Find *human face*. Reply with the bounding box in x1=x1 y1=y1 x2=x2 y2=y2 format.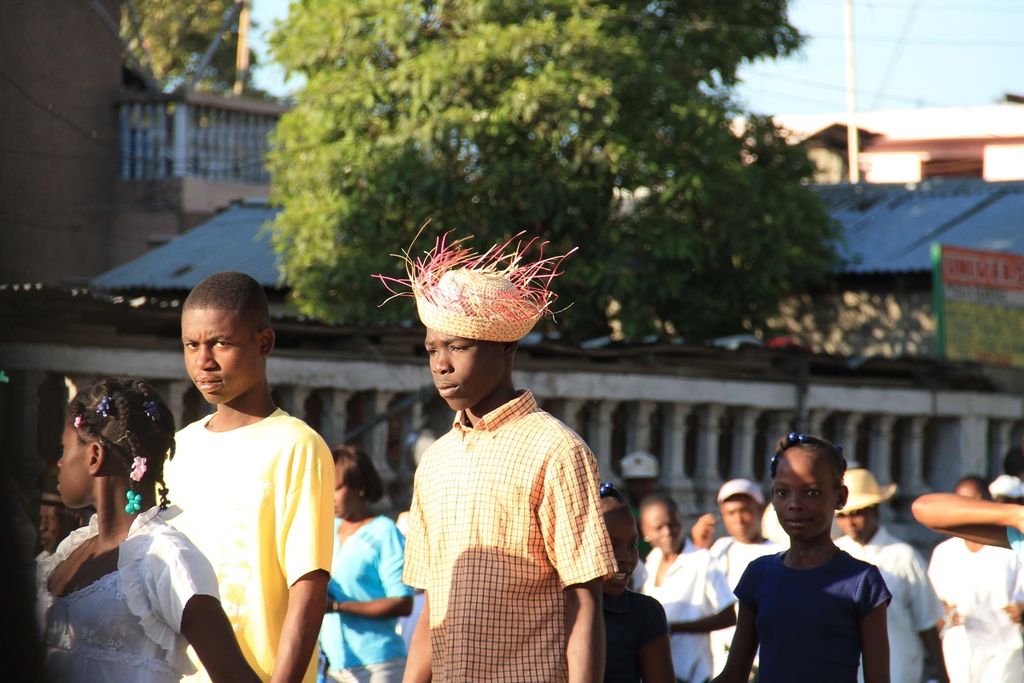
x1=770 y1=441 x2=844 y2=537.
